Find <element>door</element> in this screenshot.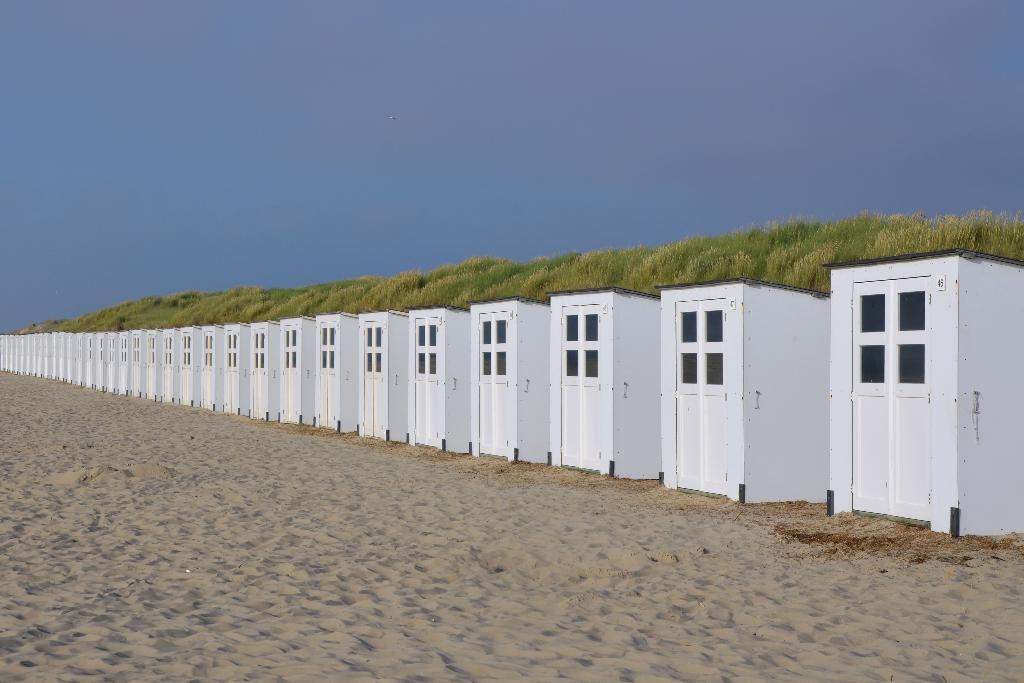
The bounding box for <element>door</element> is x1=410 y1=315 x2=440 y2=441.
